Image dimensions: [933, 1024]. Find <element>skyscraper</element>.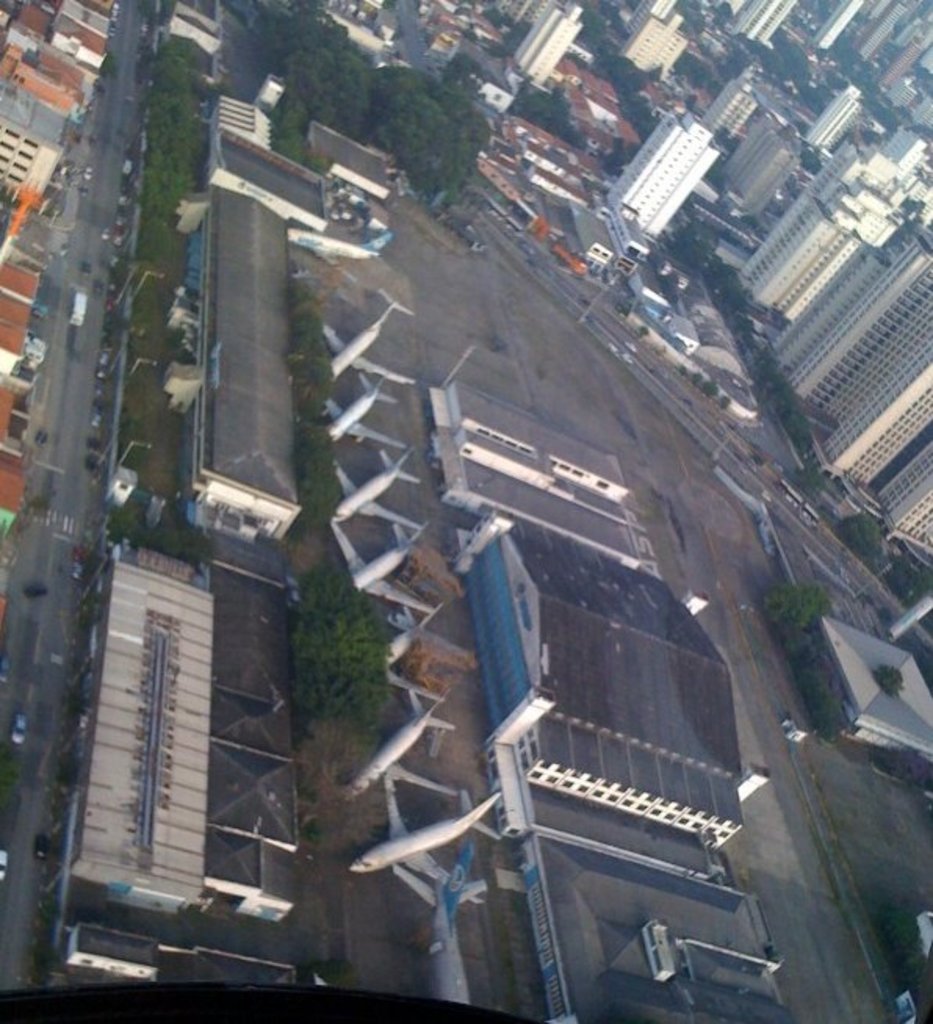
bbox(759, 229, 931, 503).
